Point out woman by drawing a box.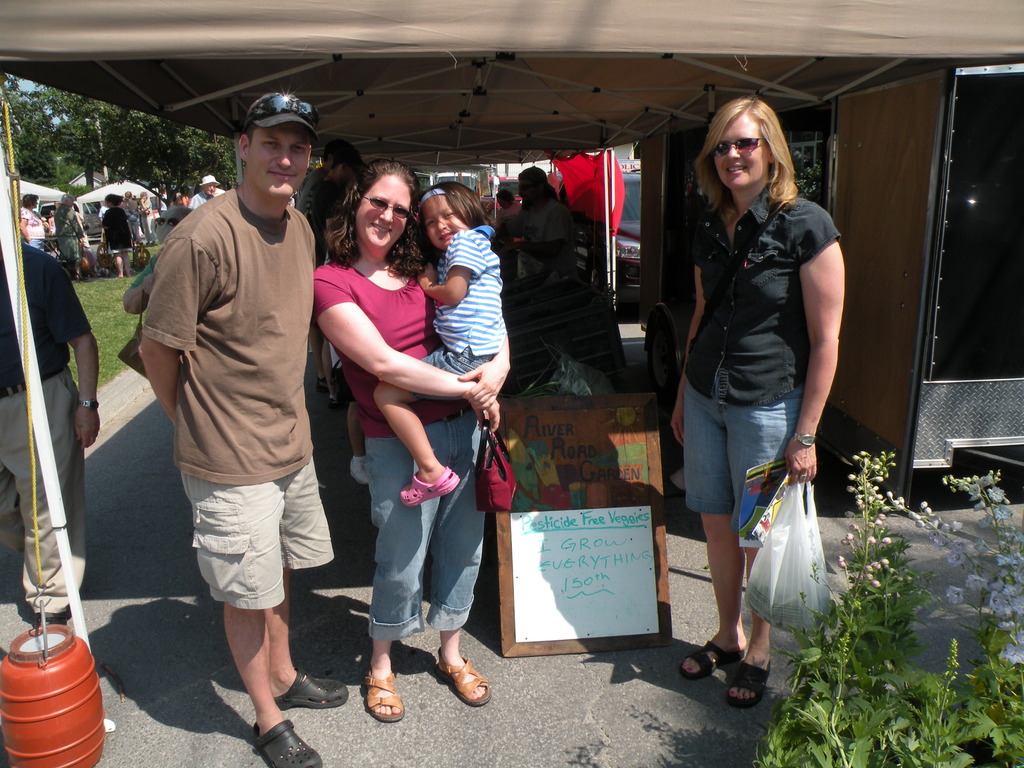
[x1=139, y1=193, x2=157, y2=247].
